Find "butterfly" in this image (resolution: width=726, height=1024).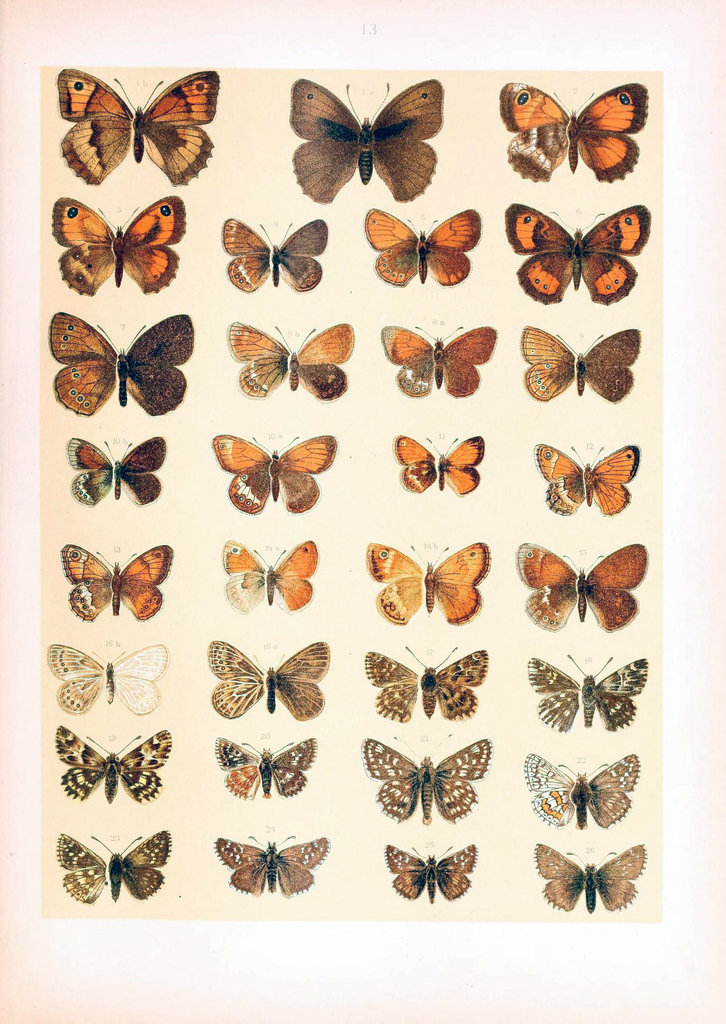
rect(51, 312, 191, 420).
